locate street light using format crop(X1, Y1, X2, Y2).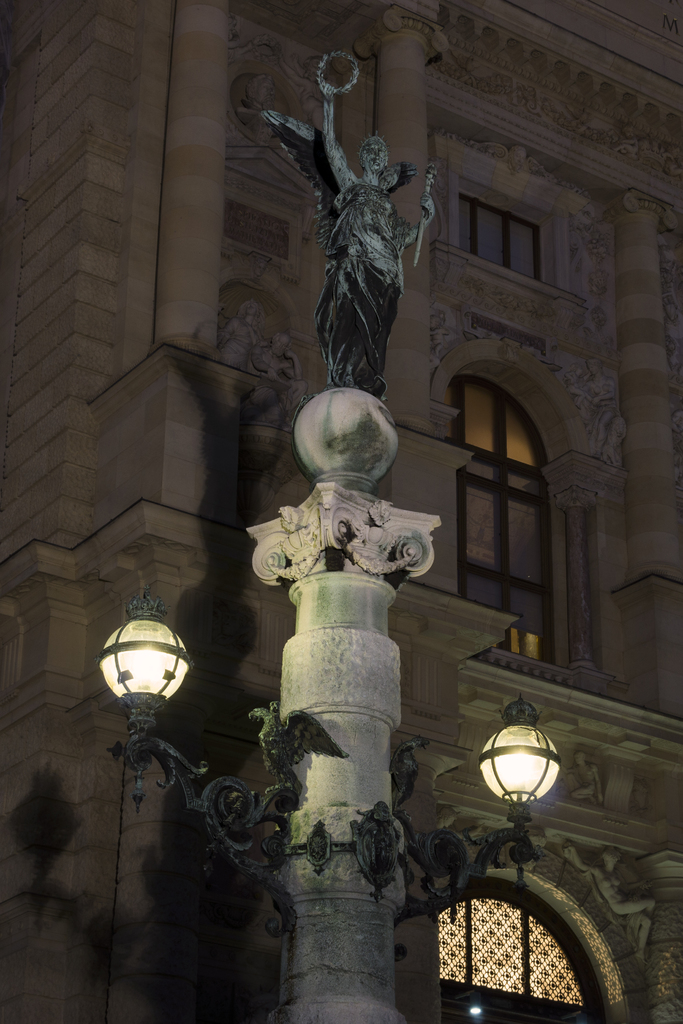
crop(87, 602, 193, 792).
